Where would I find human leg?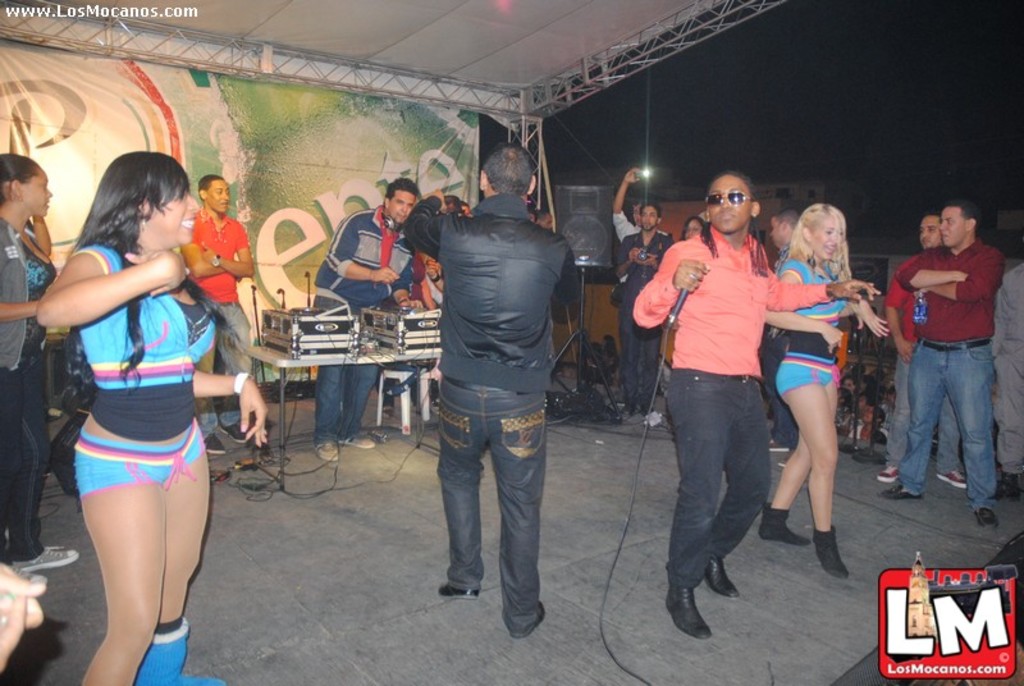
At {"x1": 945, "y1": 343, "x2": 997, "y2": 535}.
